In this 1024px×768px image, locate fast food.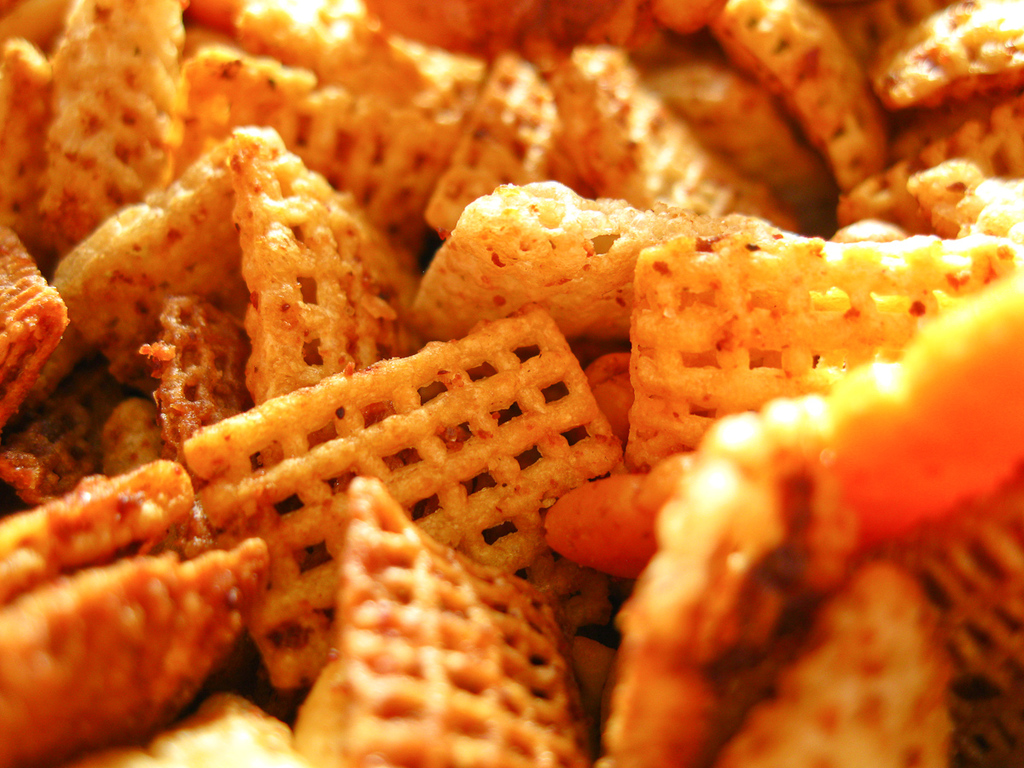
Bounding box: [x1=0, y1=61, x2=813, y2=767].
